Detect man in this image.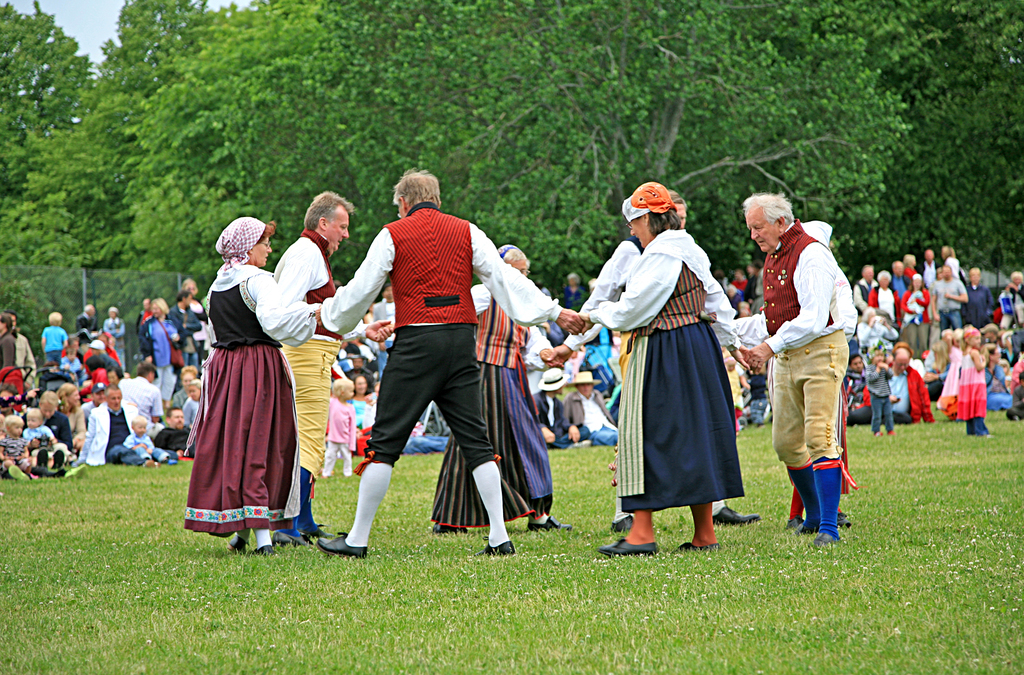
Detection: x1=135, y1=296, x2=148, y2=354.
